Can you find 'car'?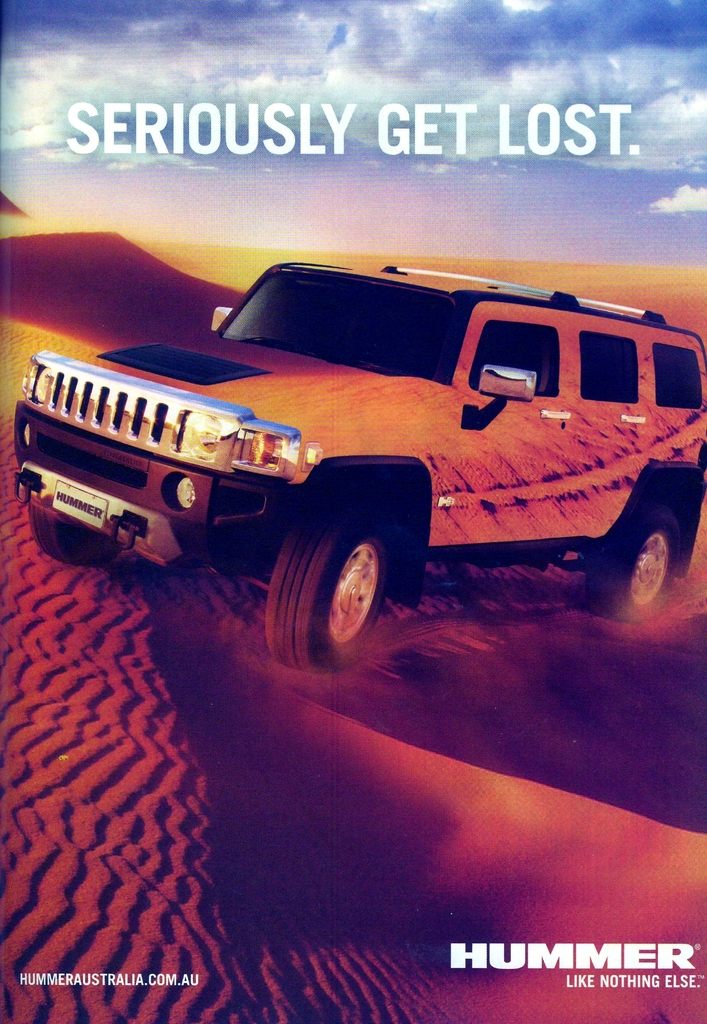
Yes, bounding box: BBox(13, 249, 706, 655).
